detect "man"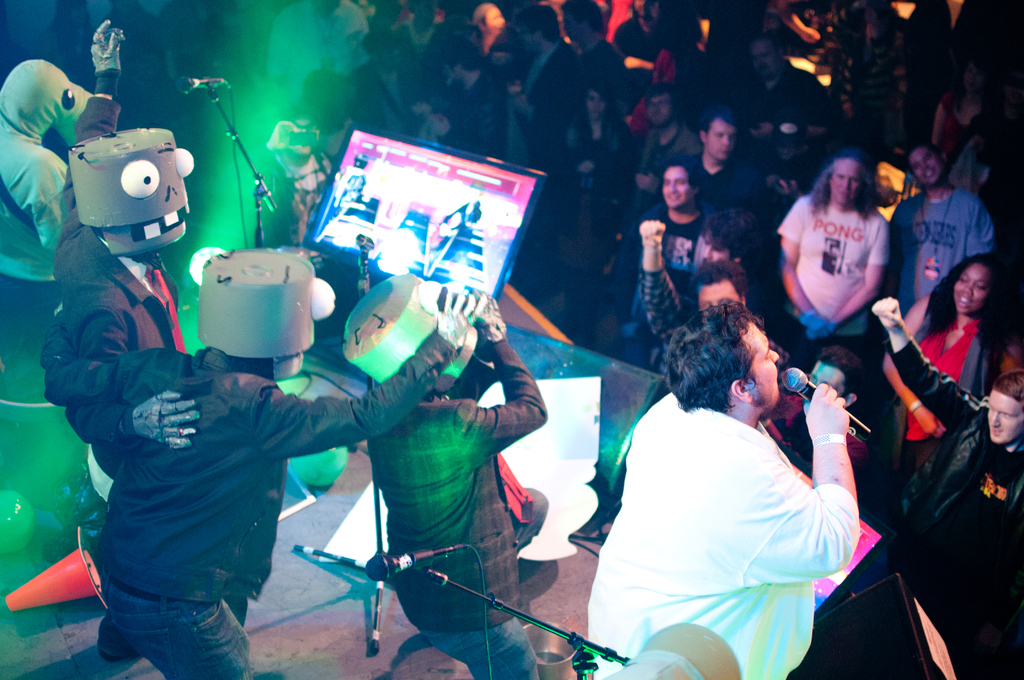
box(267, 0, 378, 120)
